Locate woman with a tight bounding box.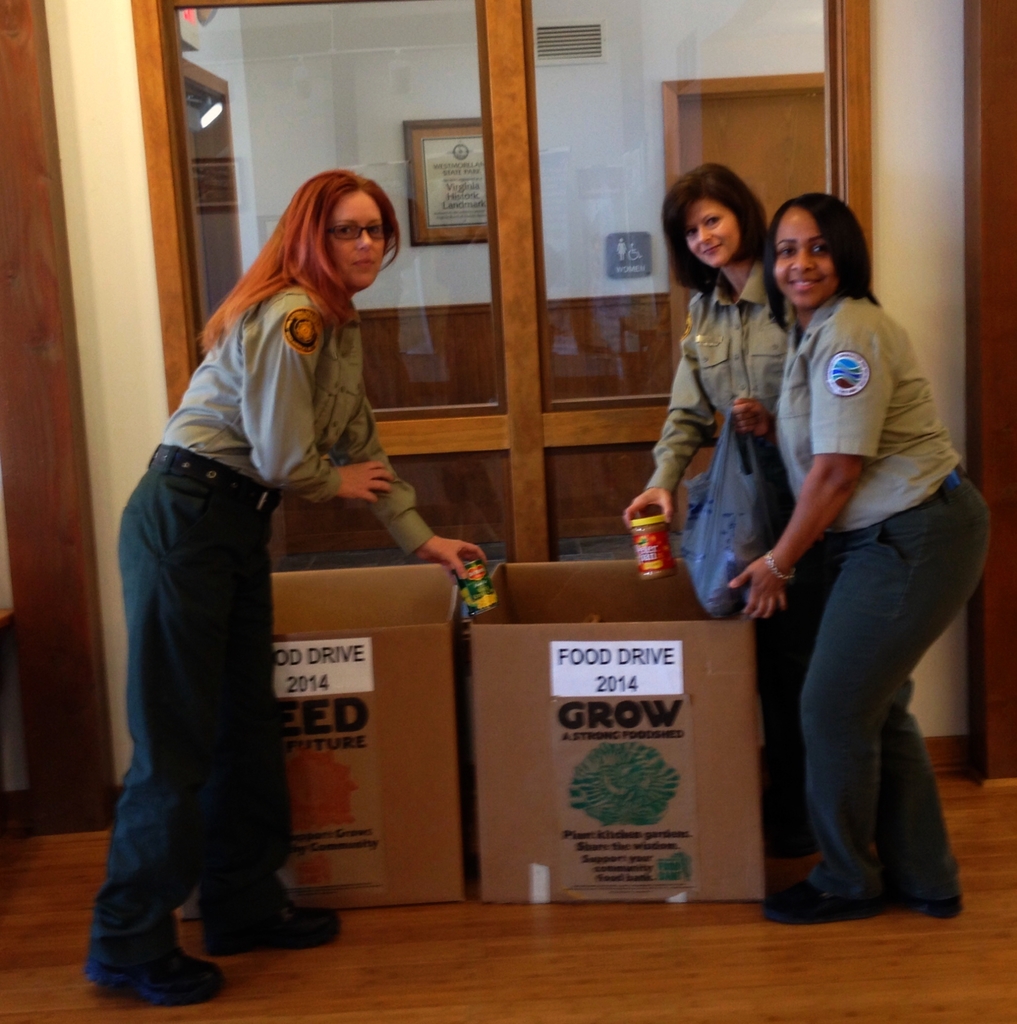
{"left": 622, "top": 159, "right": 846, "bottom": 883}.
